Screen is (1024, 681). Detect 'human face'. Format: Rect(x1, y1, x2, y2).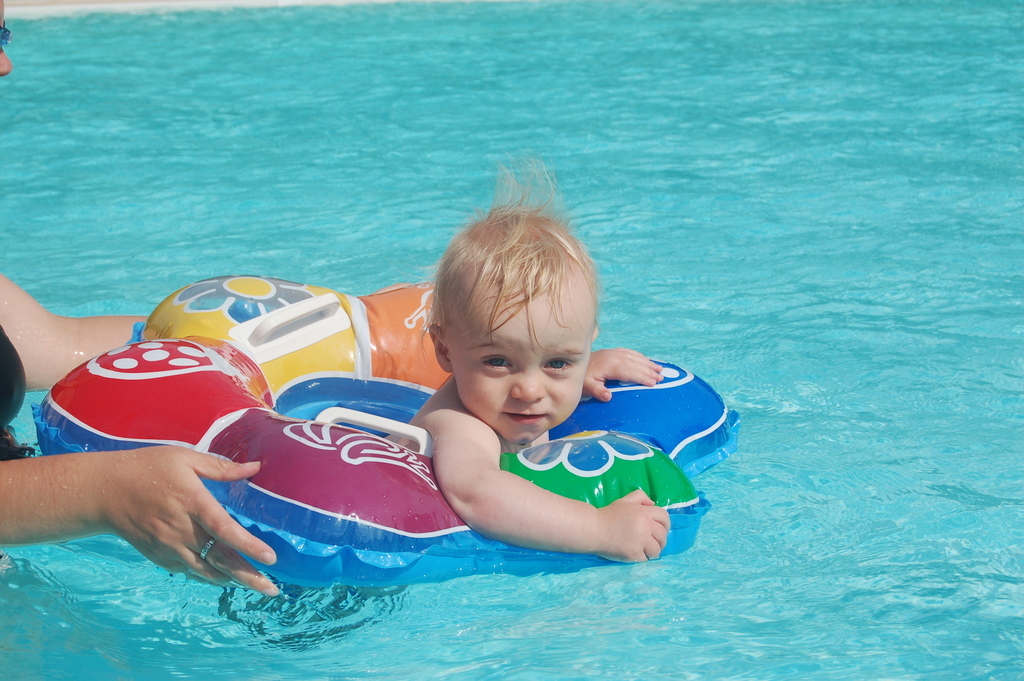
Rect(445, 288, 591, 443).
